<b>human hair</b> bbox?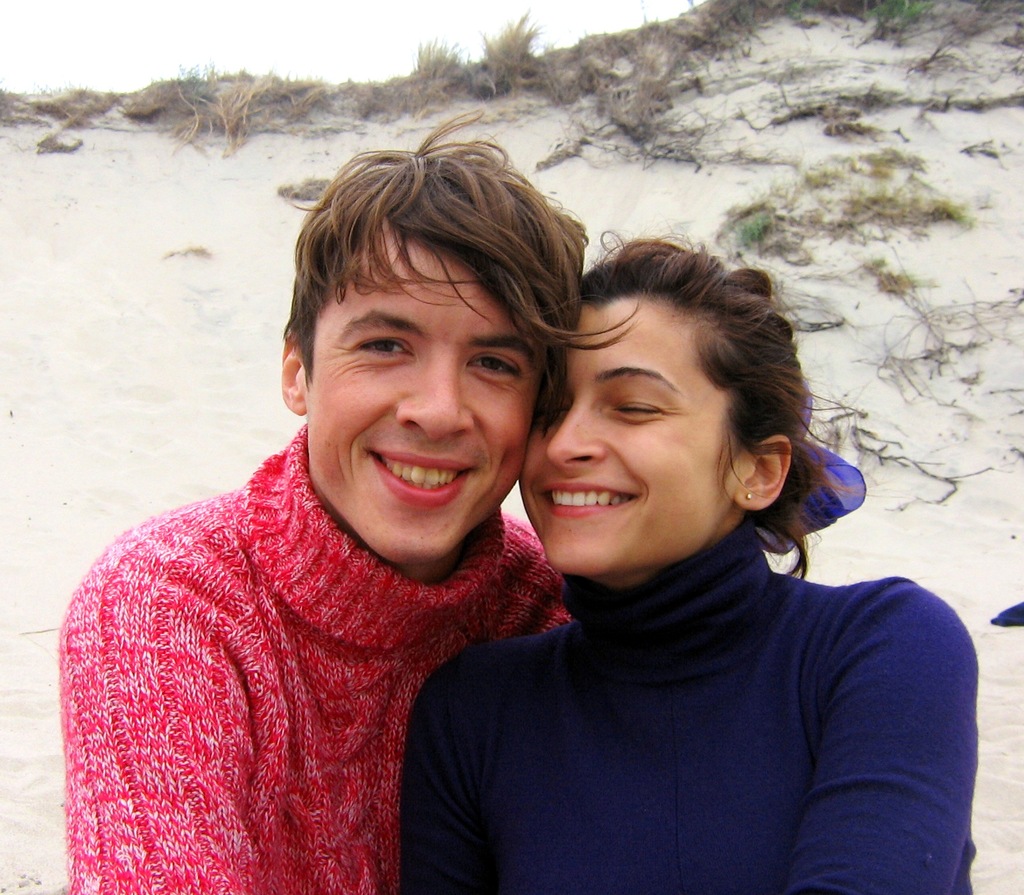
select_region(283, 104, 653, 397)
